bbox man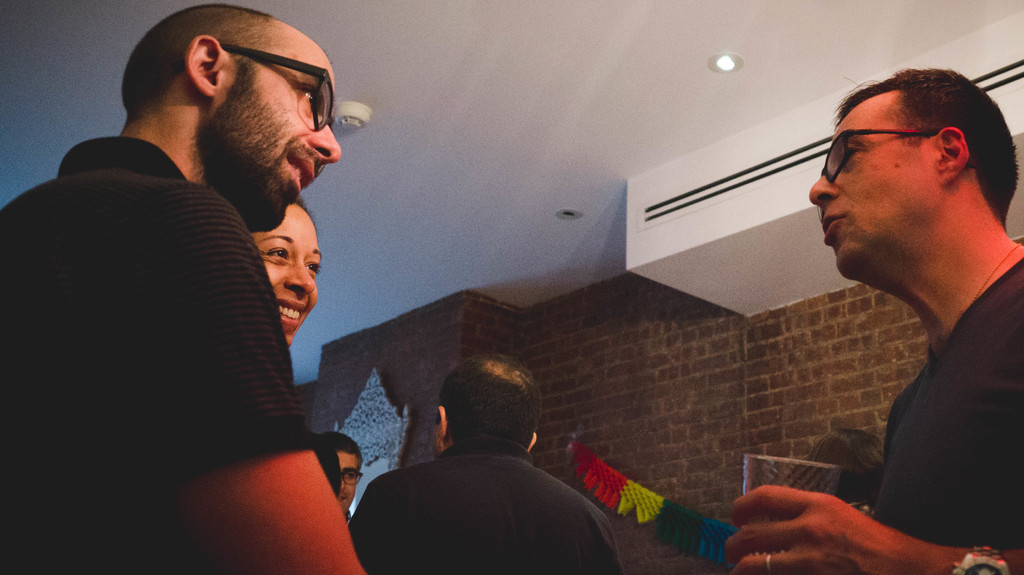
detection(0, 0, 372, 574)
